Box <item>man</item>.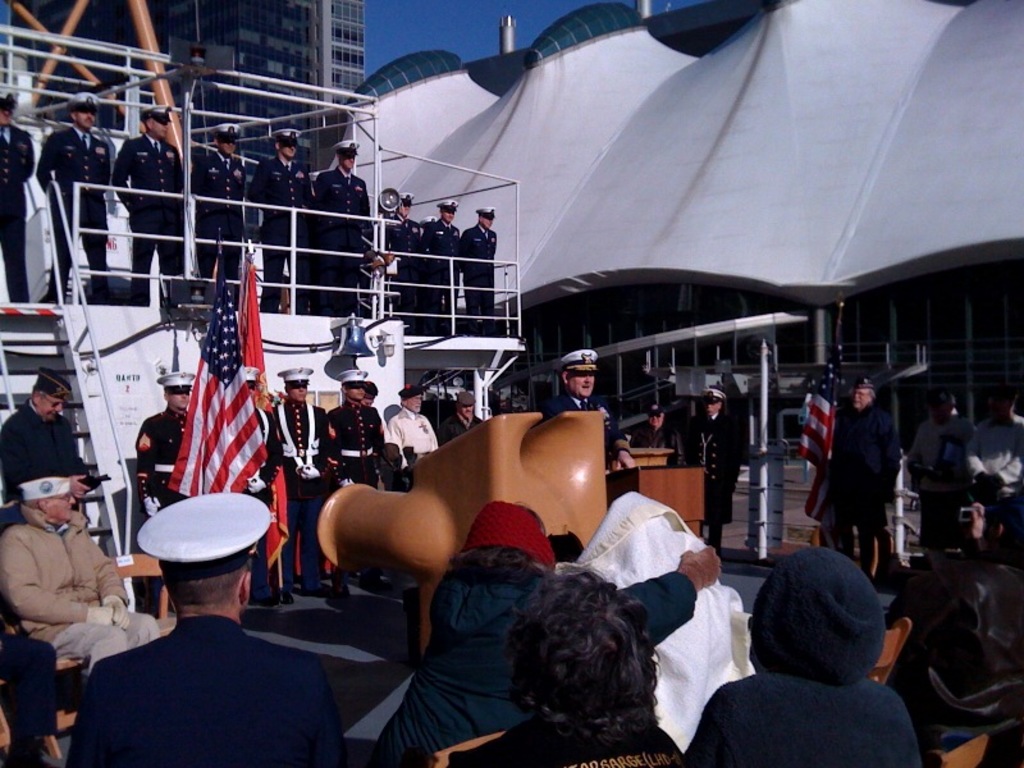
[389, 381, 443, 479].
